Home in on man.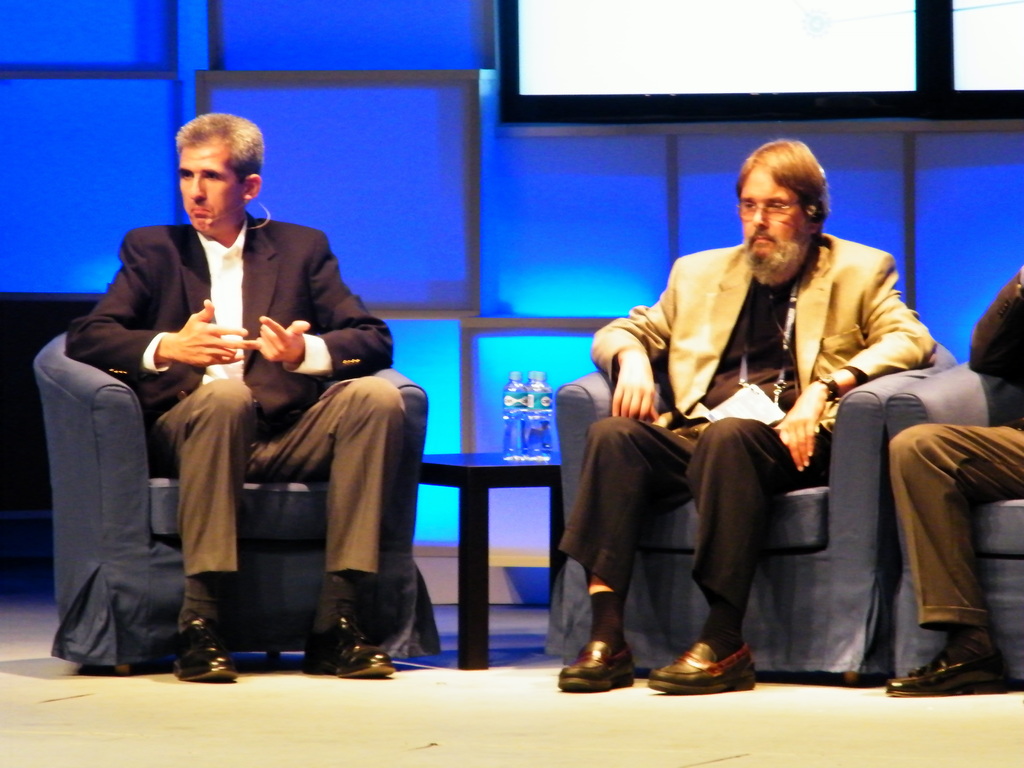
Homed in at bbox=[556, 140, 938, 696].
